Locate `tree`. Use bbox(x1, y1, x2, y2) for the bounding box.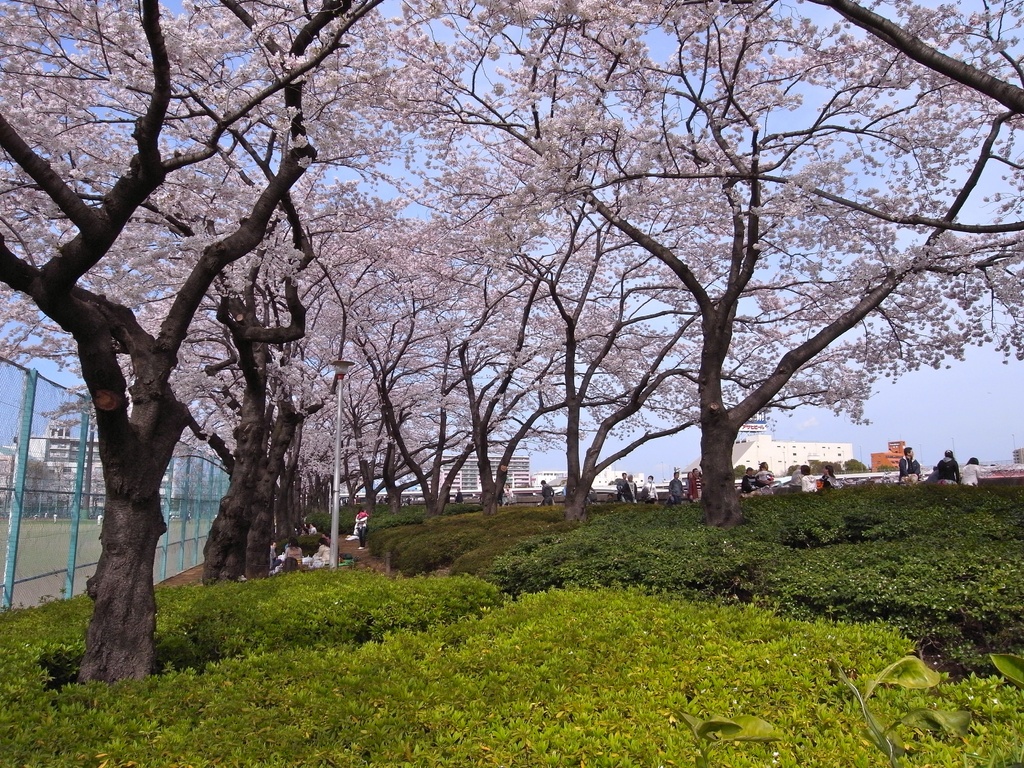
bbox(0, 0, 405, 701).
